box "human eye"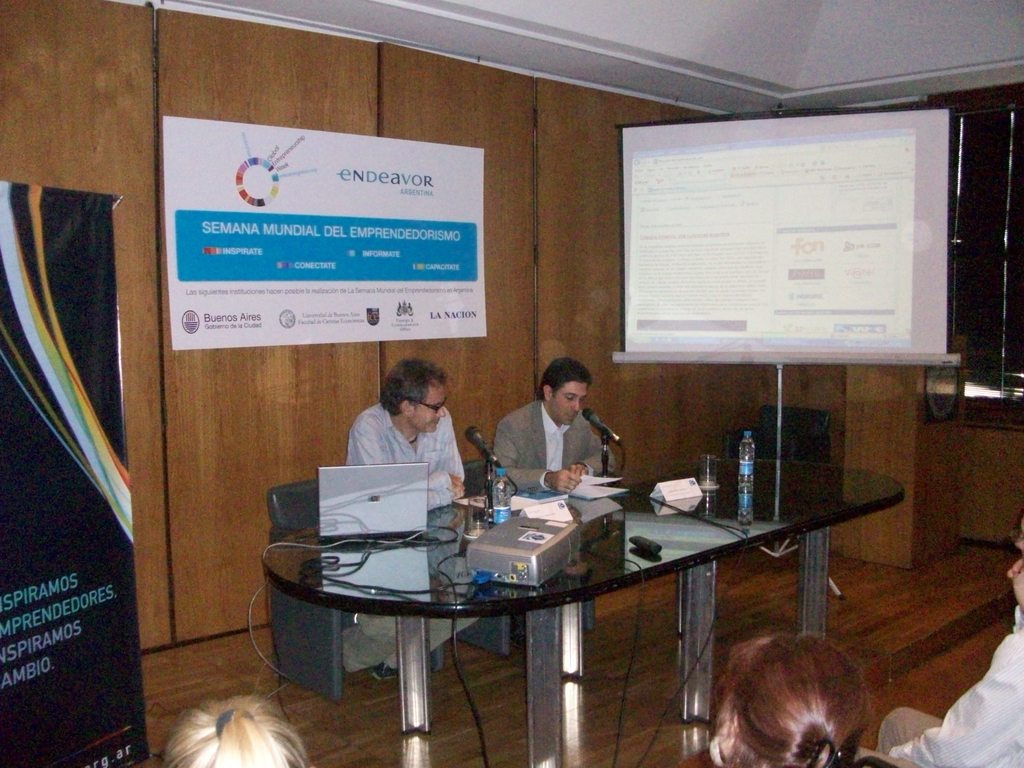
bbox(563, 390, 576, 400)
